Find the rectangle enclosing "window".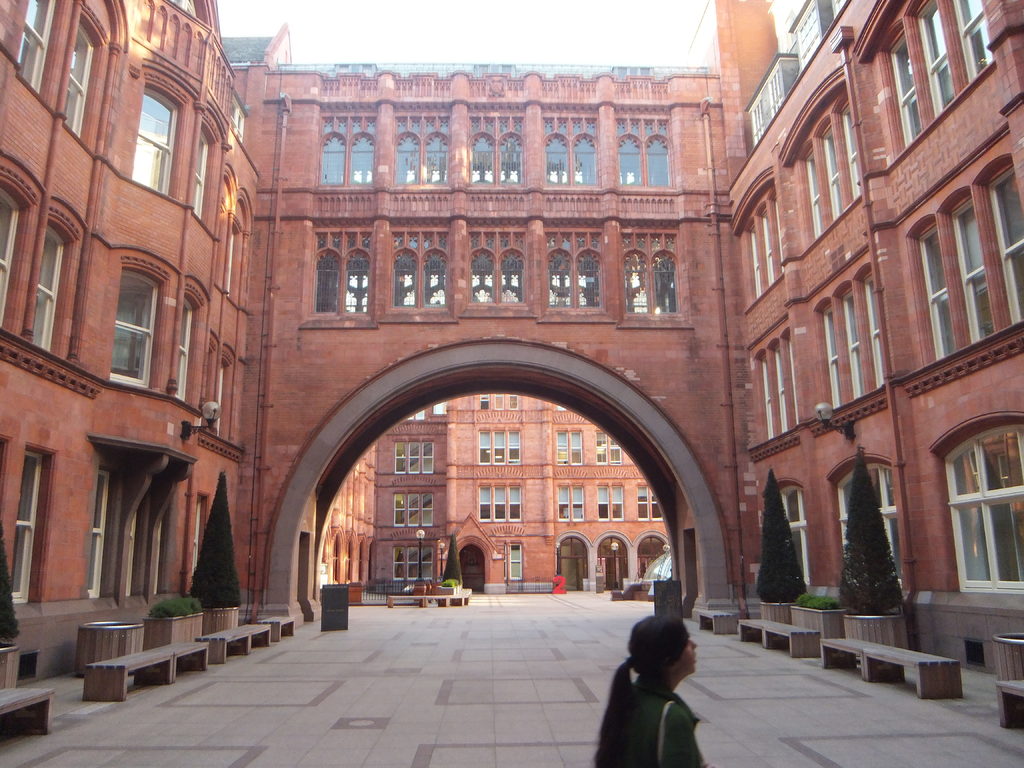
[left=505, top=545, right=520, bottom=582].
